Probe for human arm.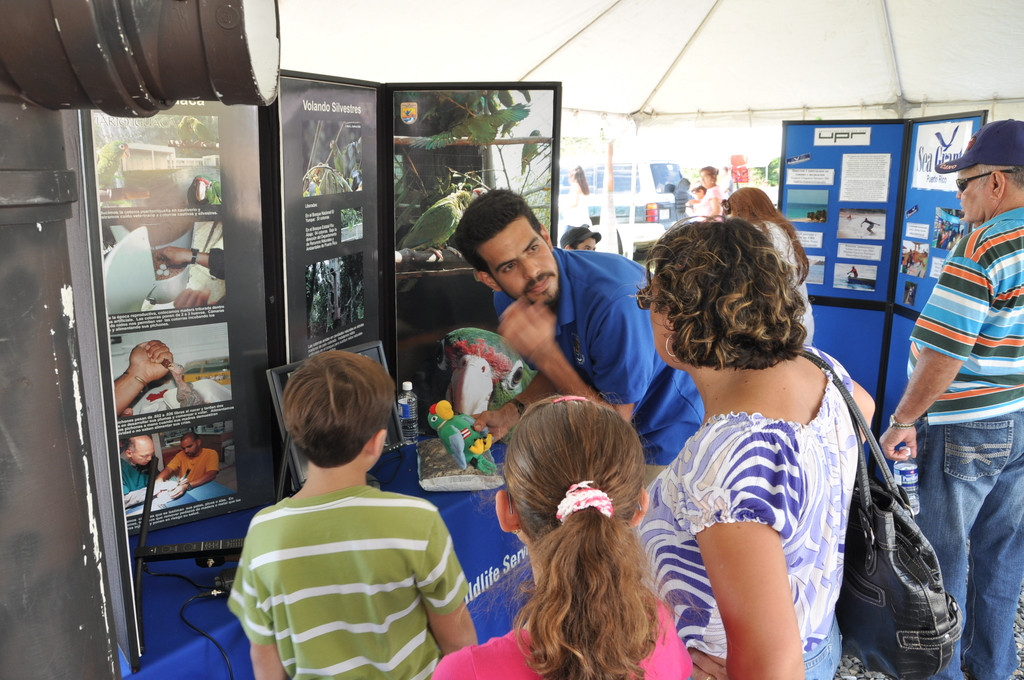
Probe result: bbox(817, 339, 883, 455).
